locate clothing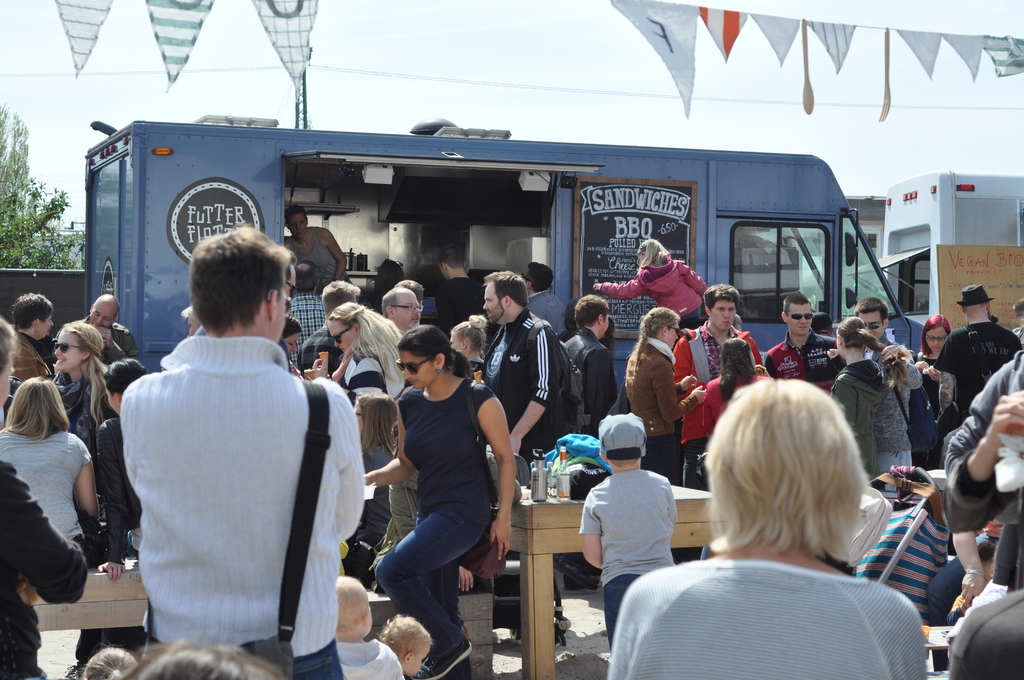
<region>595, 559, 941, 679</region>
